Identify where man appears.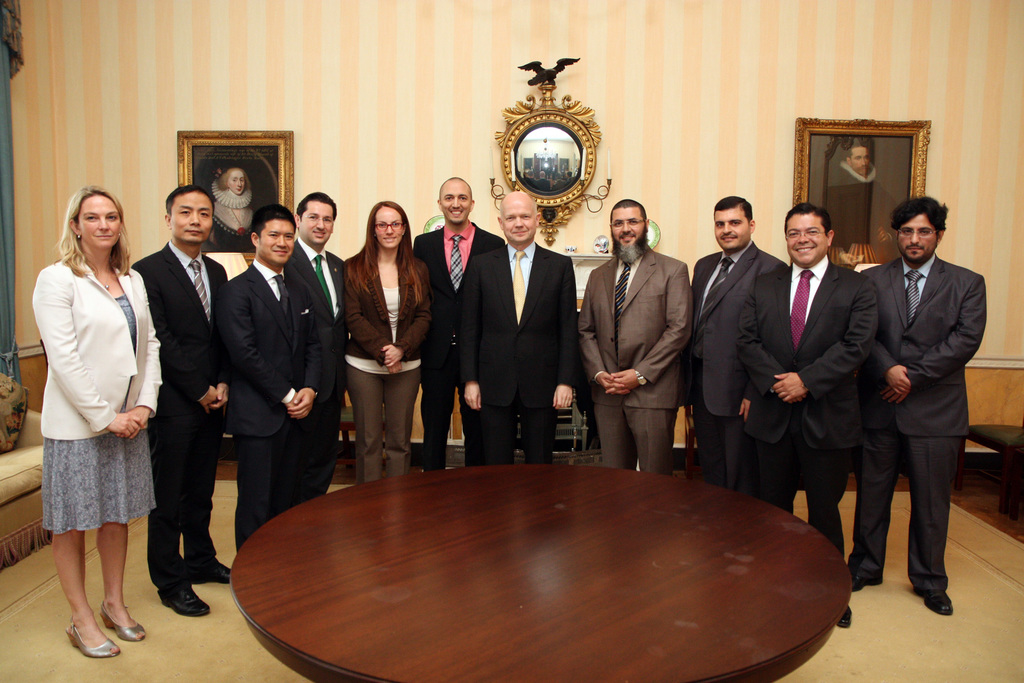
Appears at rect(129, 177, 242, 626).
